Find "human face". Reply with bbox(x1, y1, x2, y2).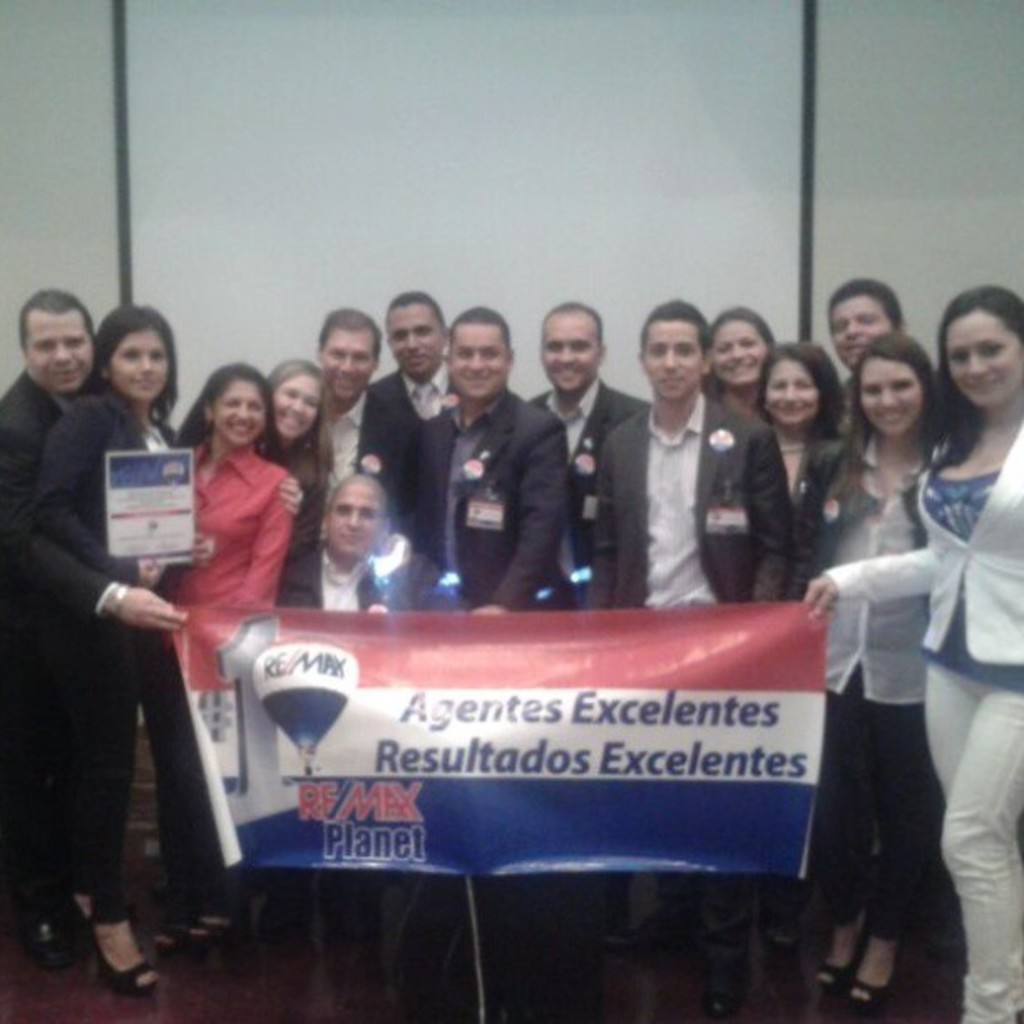
bbox(714, 323, 760, 380).
